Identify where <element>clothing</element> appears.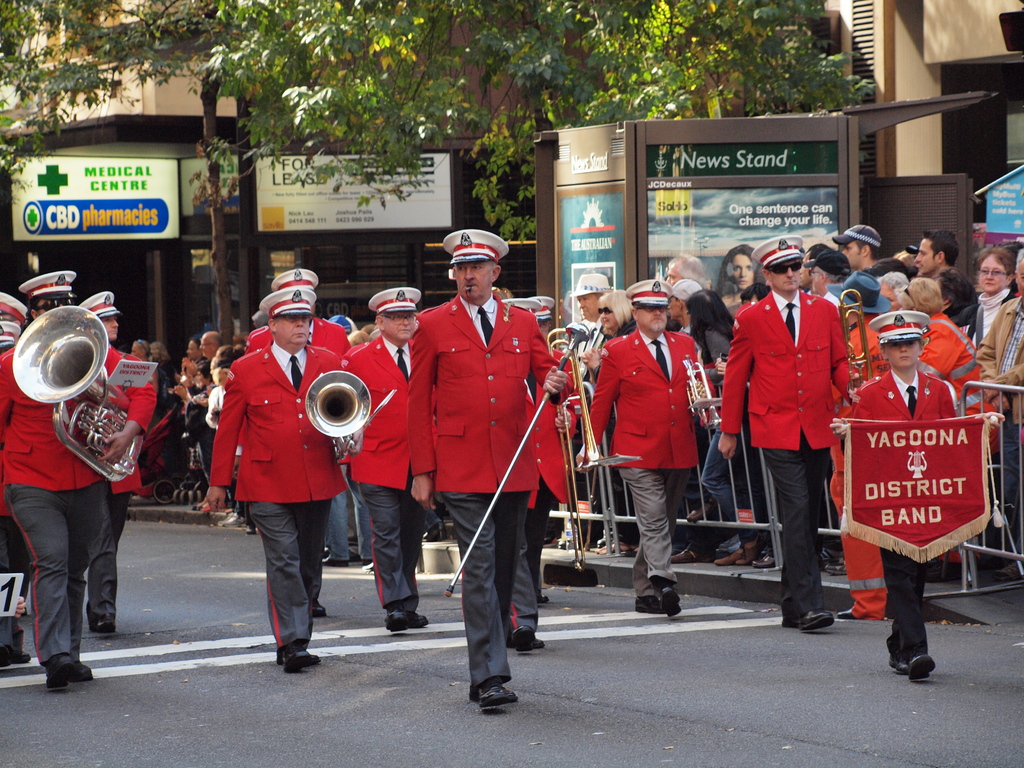
Appears at rect(413, 257, 557, 655).
